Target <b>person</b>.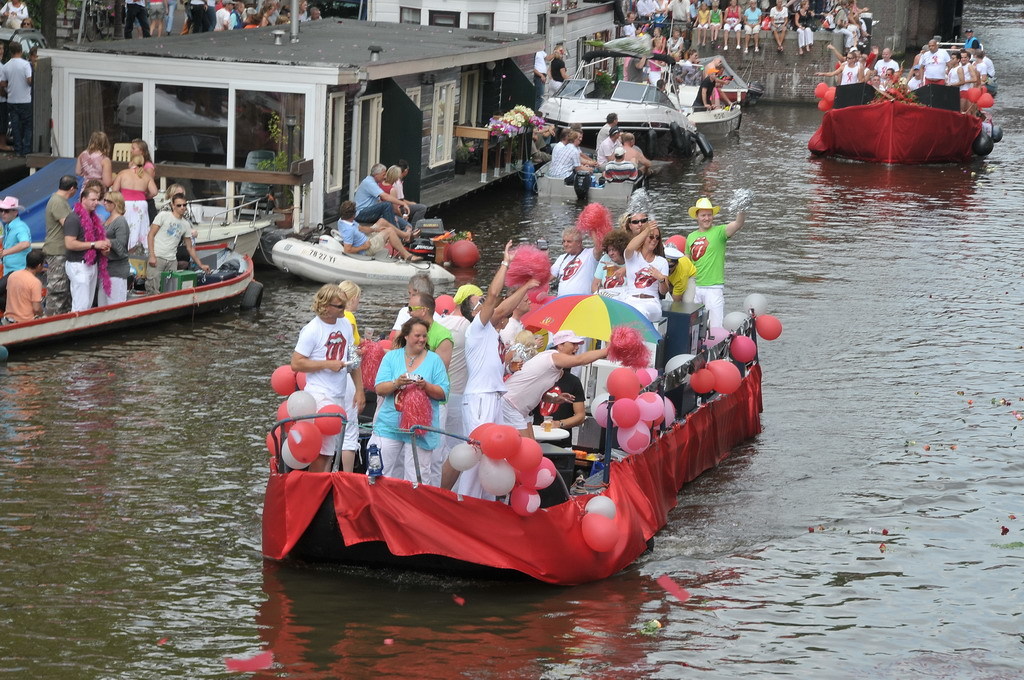
Target region: l=650, t=21, r=665, b=54.
